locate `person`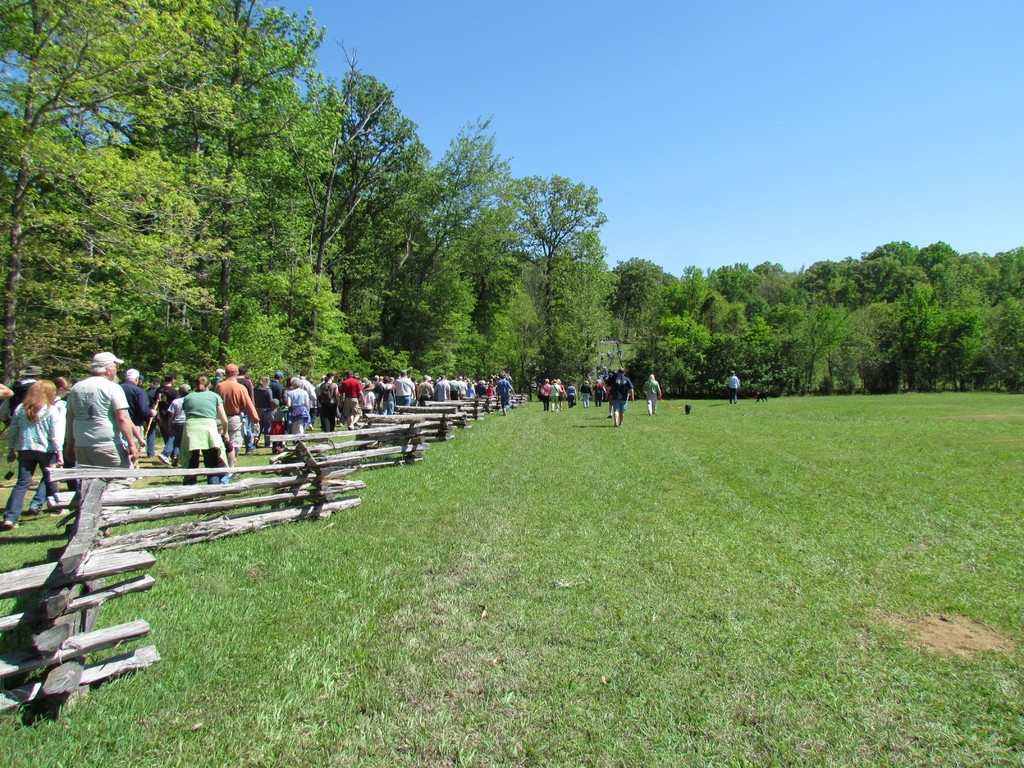
[left=11, top=382, right=68, bottom=526]
